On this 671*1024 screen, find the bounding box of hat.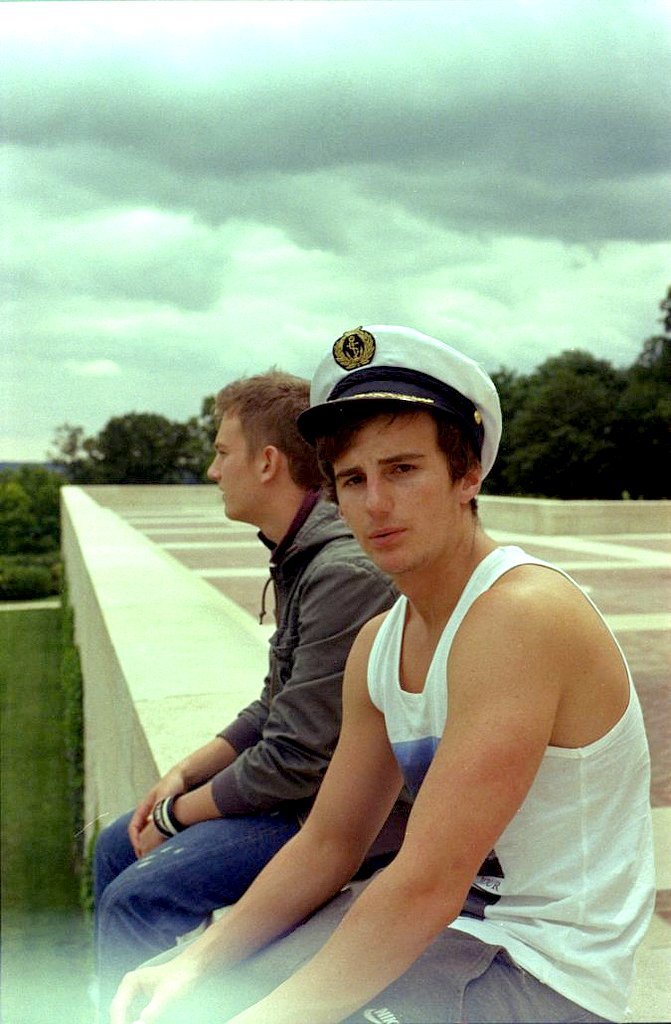
Bounding box: x1=294, y1=320, x2=505, y2=481.
